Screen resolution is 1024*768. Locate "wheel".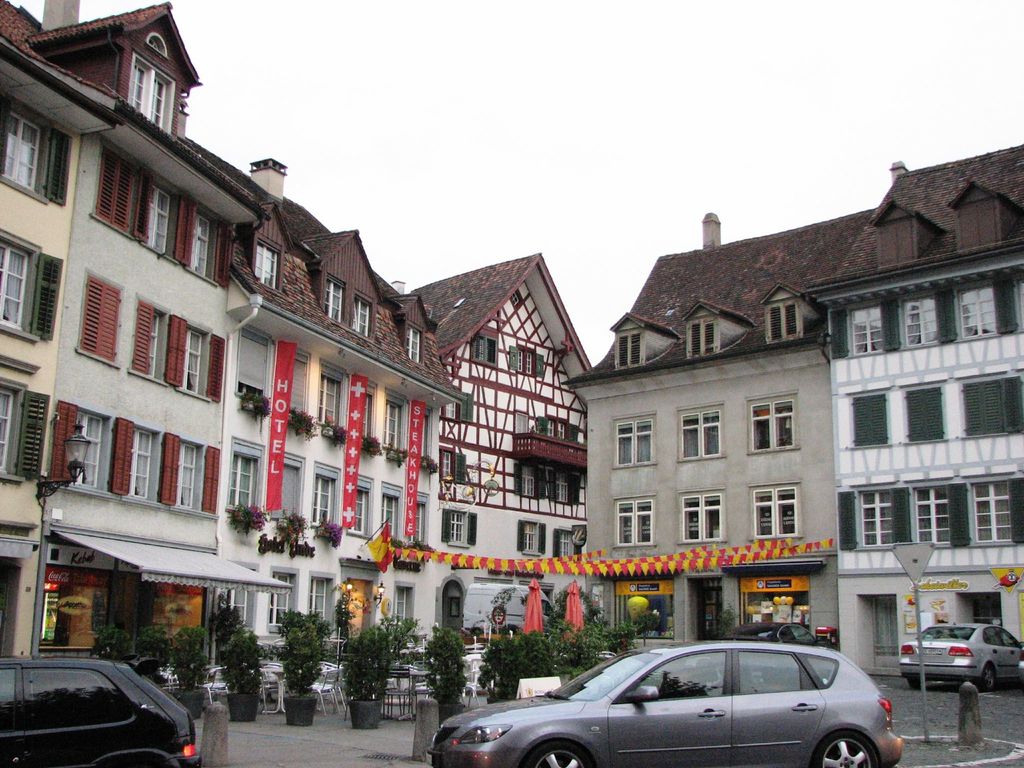
x1=908 y1=680 x2=923 y2=686.
